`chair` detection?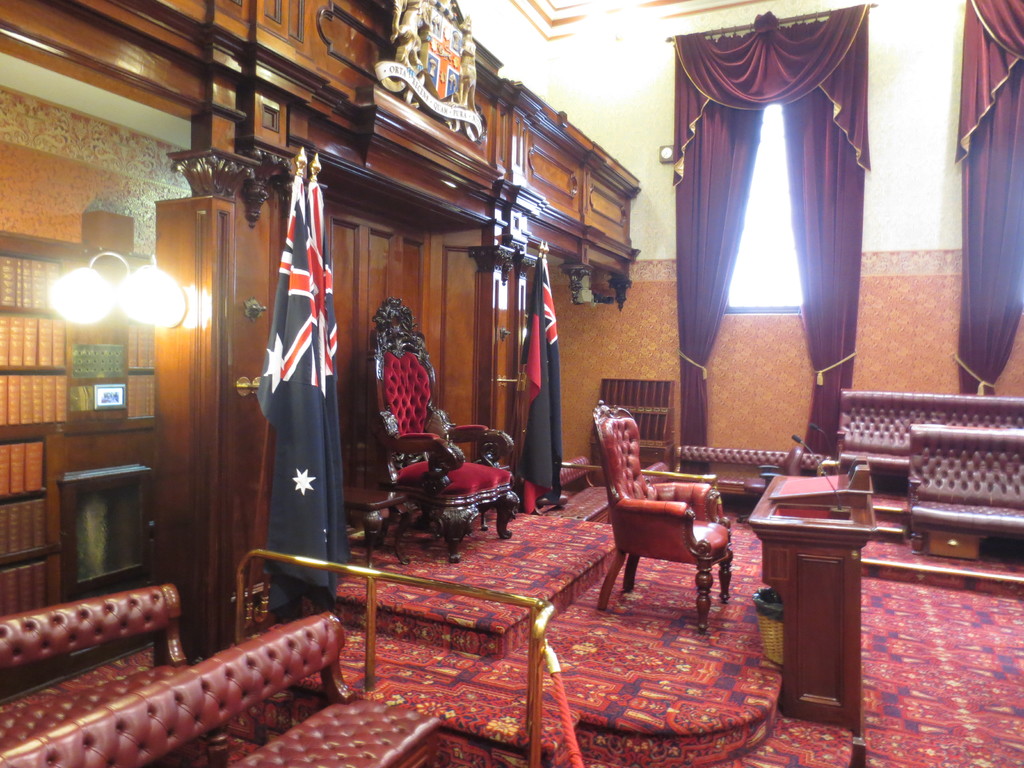
<region>595, 433, 742, 627</region>
